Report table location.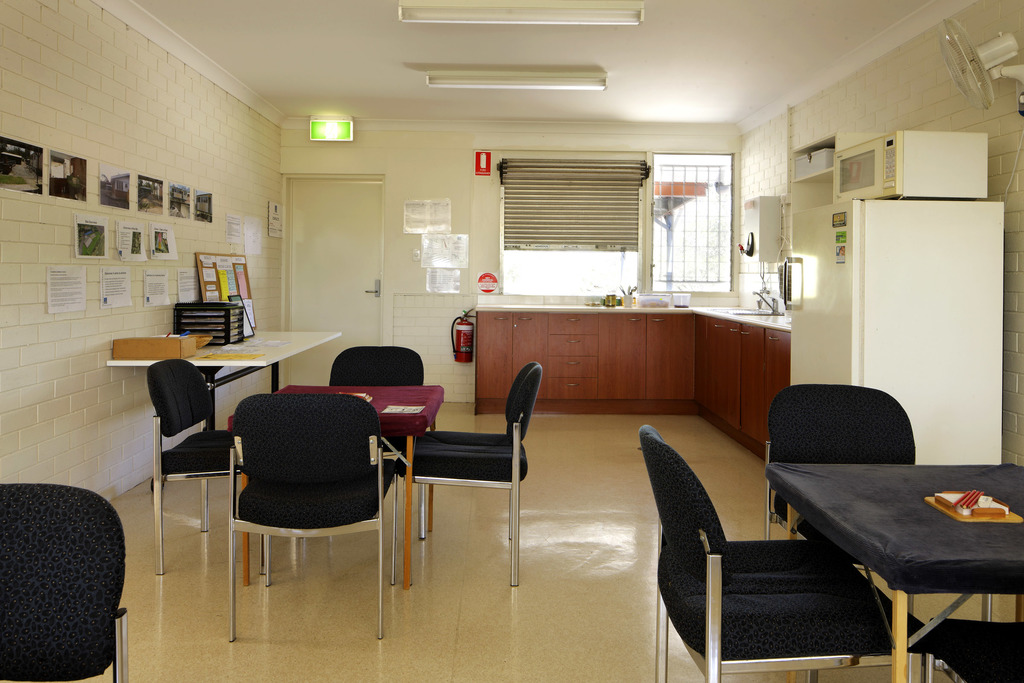
Report: <bbox>237, 381, 447, 588</bbox>.
